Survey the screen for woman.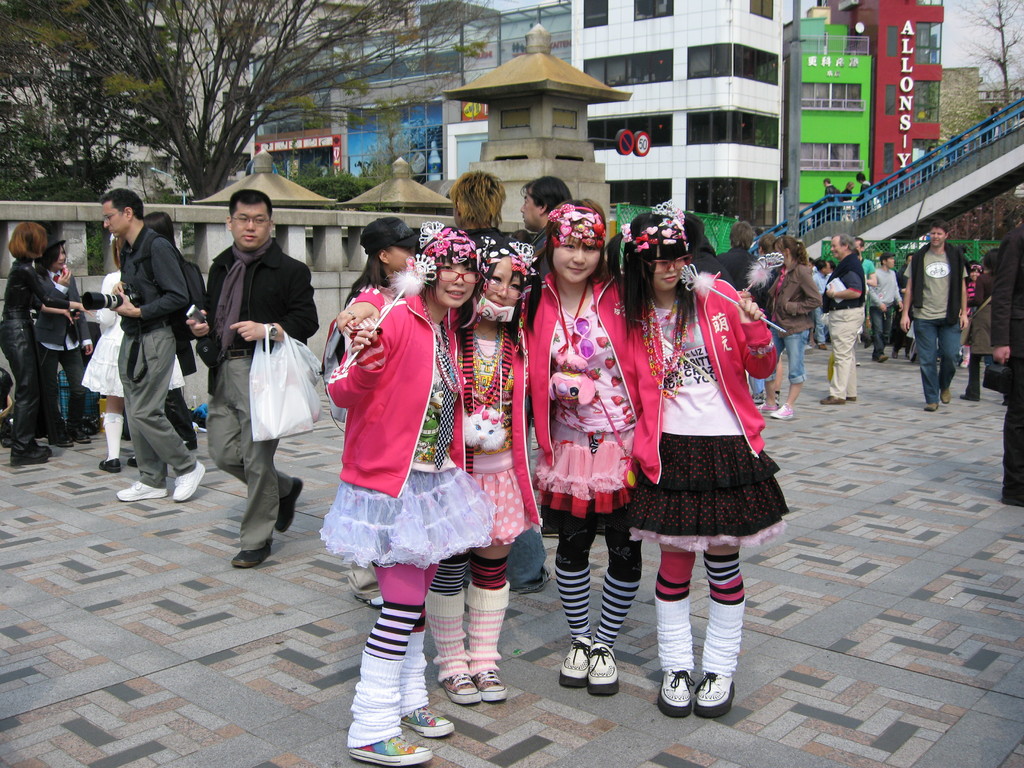
Survey found: BBox(767, 229, 828, 418).
